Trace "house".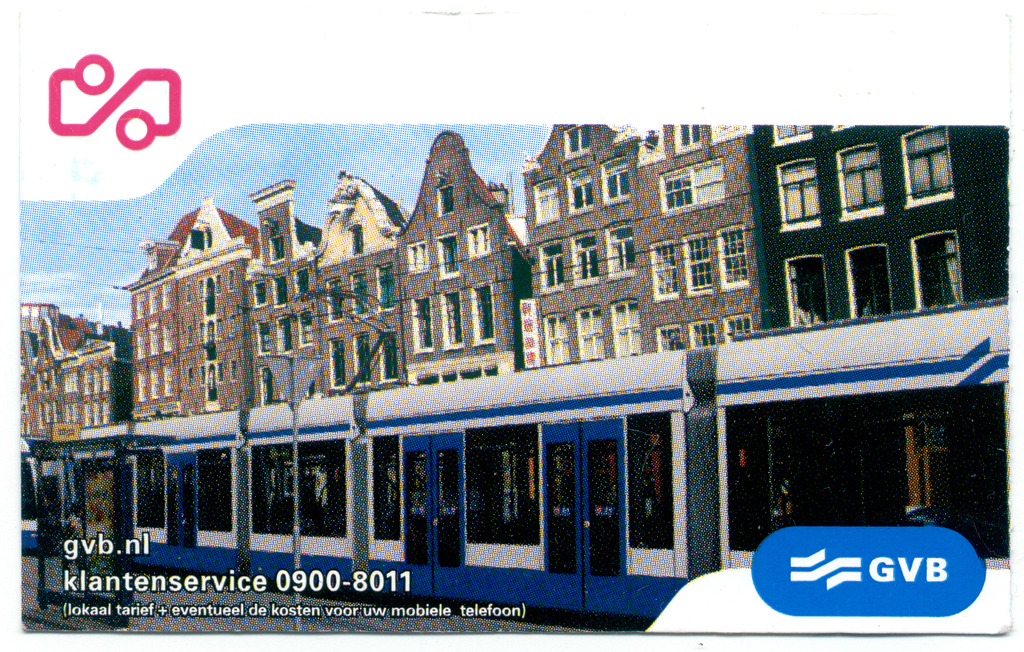
Traced to {"x1": 248, "y1": 180, "x2": 322, "y2": 409}.
